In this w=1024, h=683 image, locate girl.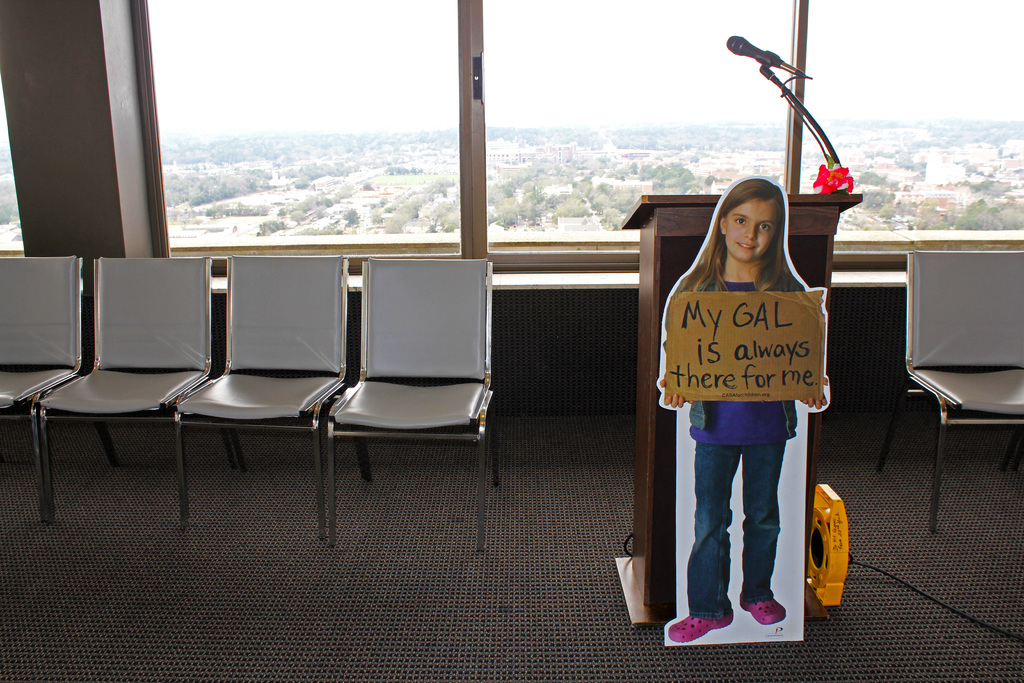
Bounding box: pyautogui.locateOnScreen(657, 174, 833, 650).
